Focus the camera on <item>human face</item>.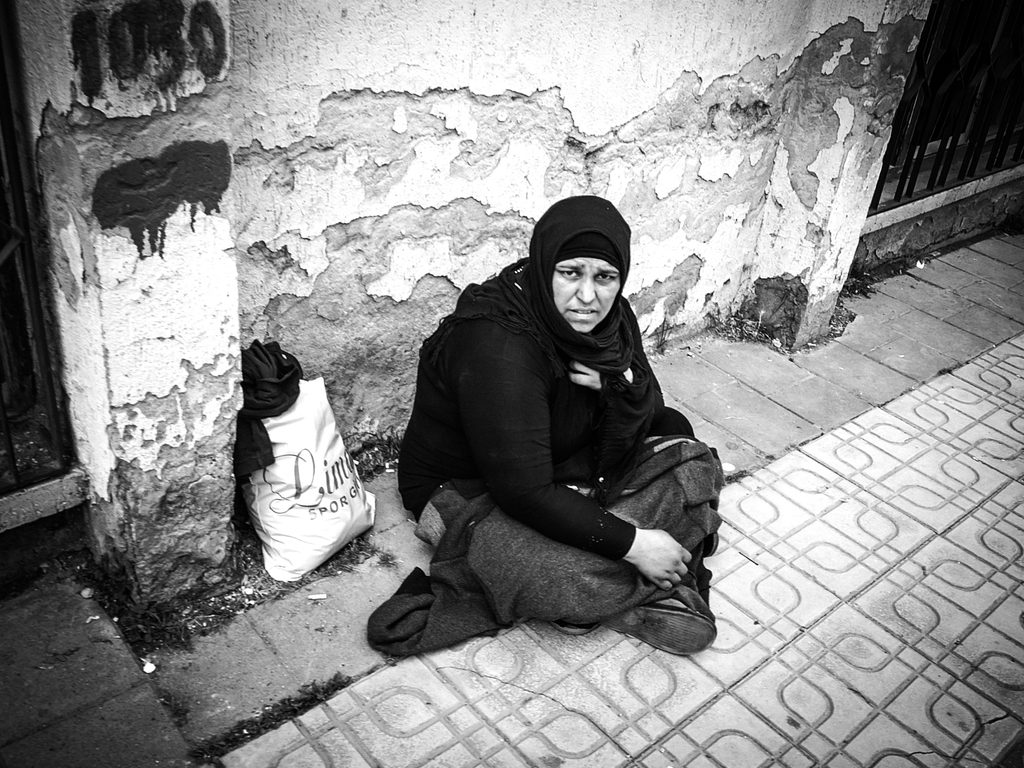
Focus region: (left=548, top=251, right=621, bottom=332).
